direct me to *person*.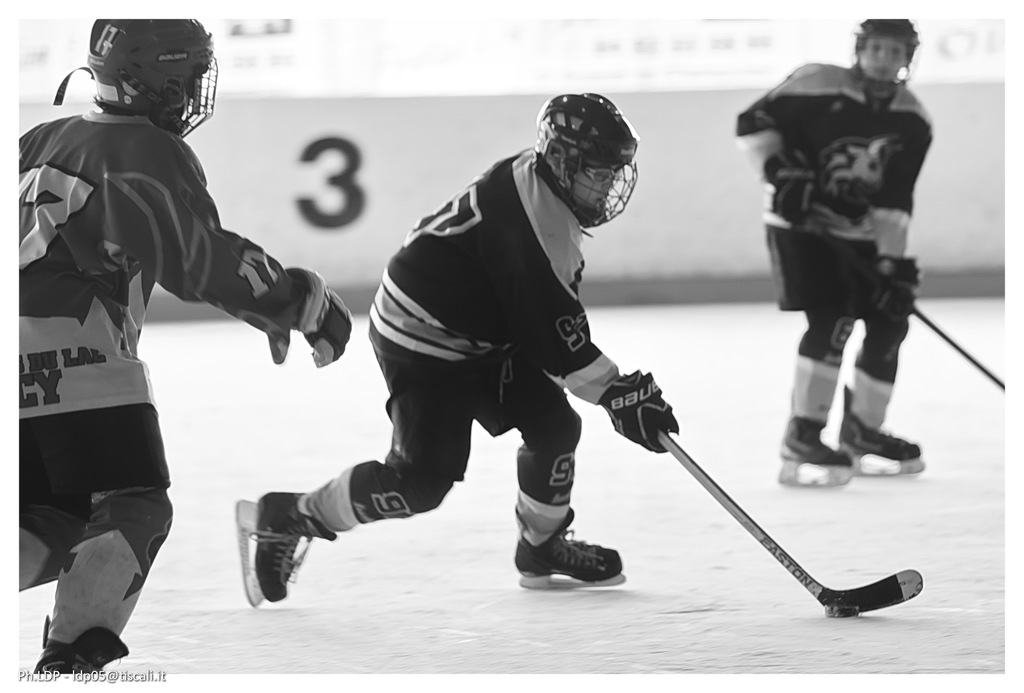
Direction: detection(19, 19, 357, 672).
